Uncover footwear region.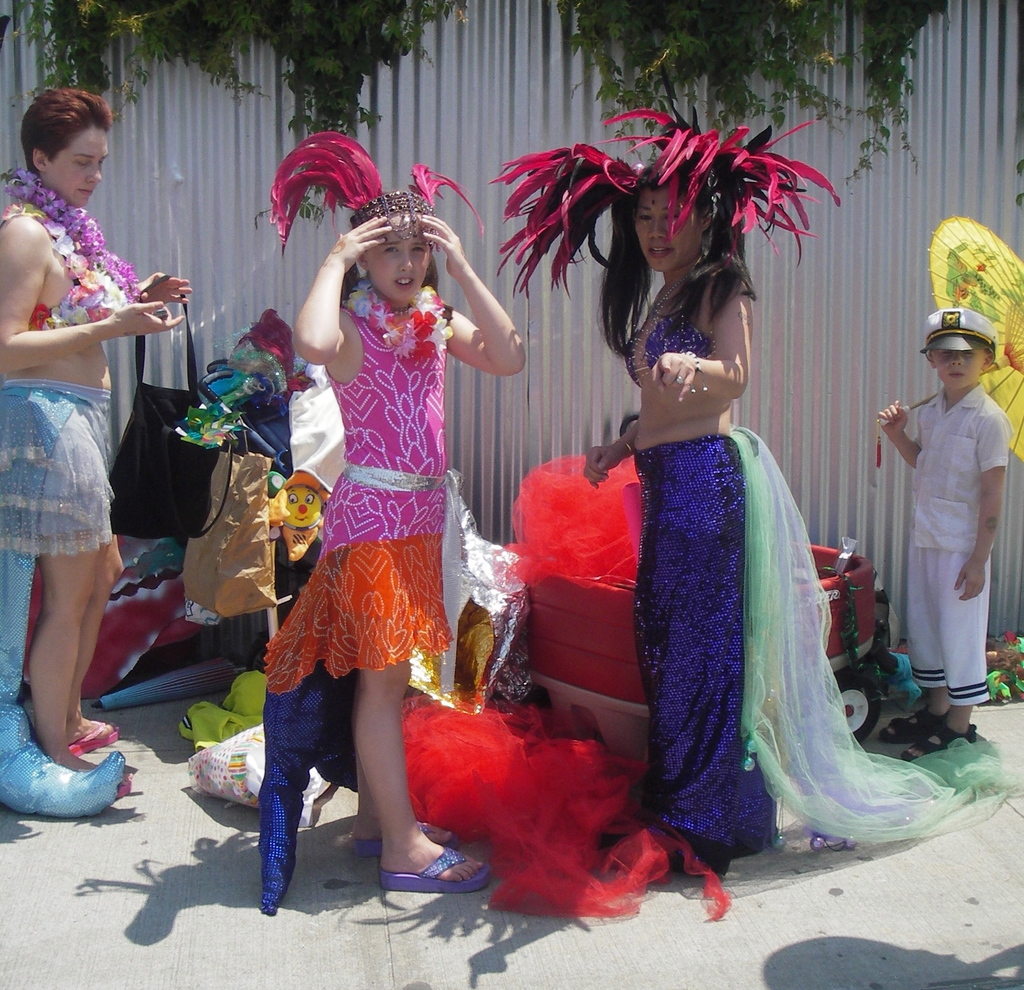
Uncovered: <box>66,717,120,759</box>.
